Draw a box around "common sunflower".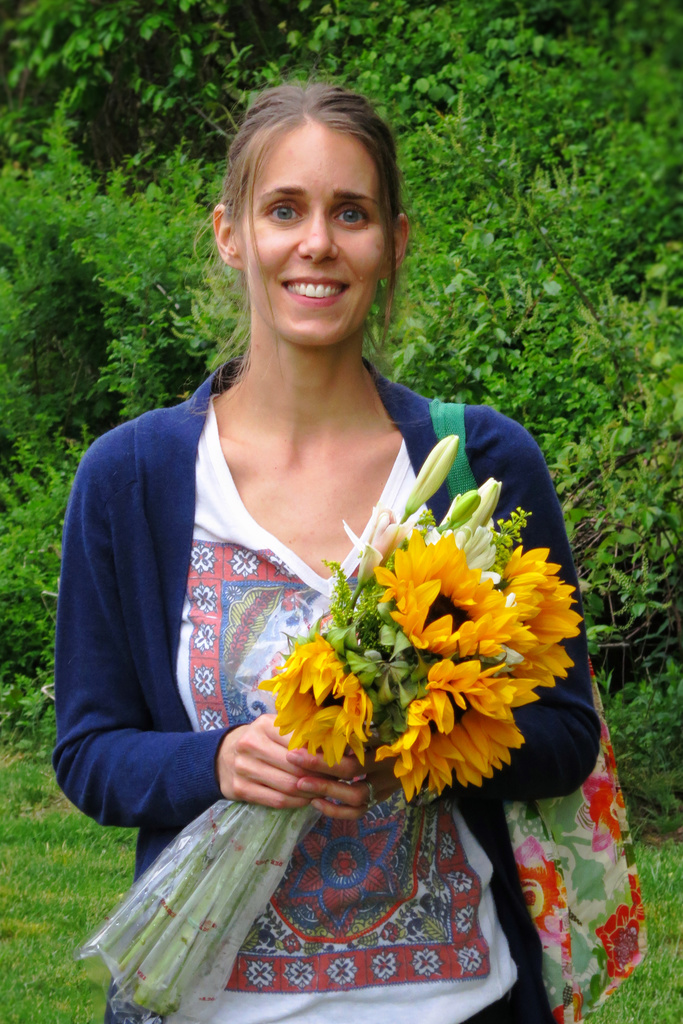
BBox(260, 636, 362, 774).
